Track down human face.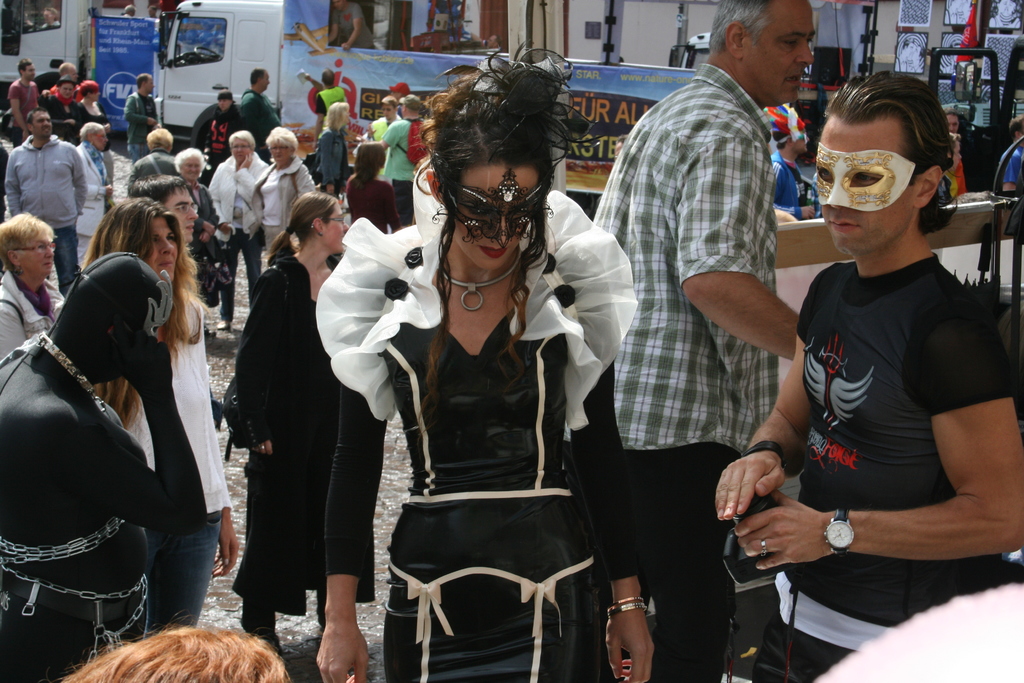
Tracked to x1=455, y1=164, x2=540, y2=270.
